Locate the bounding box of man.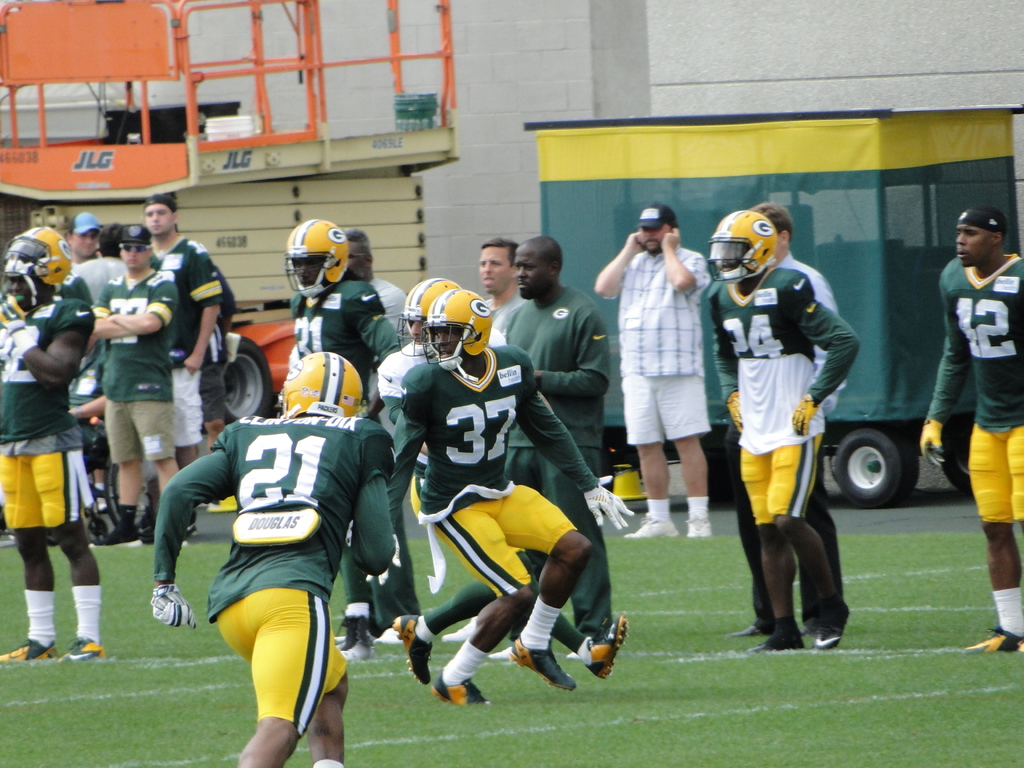
Bounding box: <box>133,195,228,545</box>.
